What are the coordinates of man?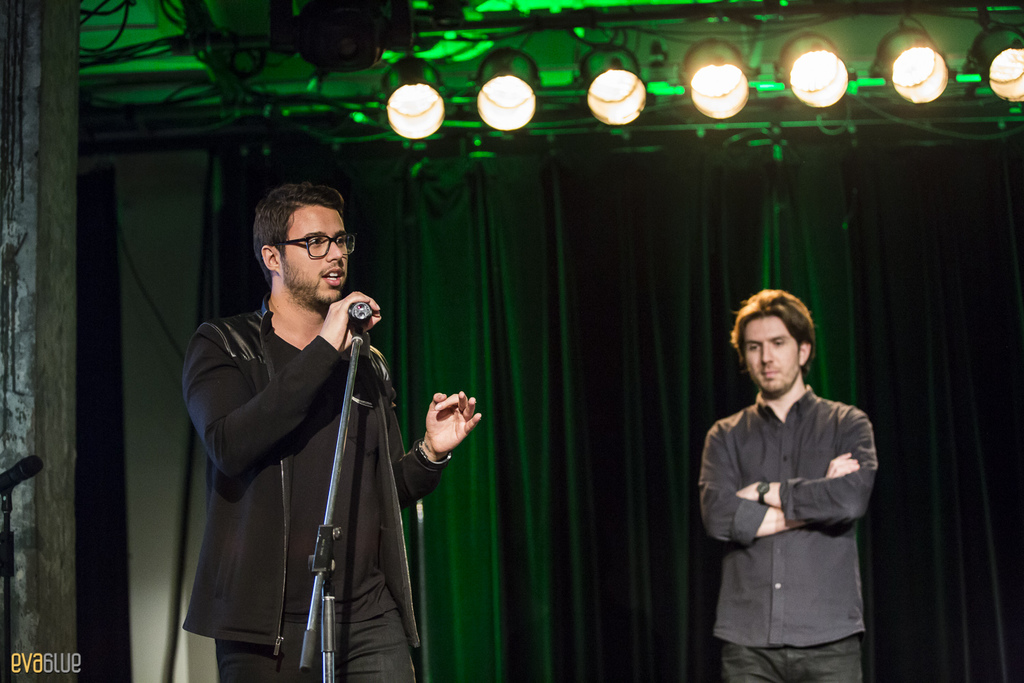
687,285,885,682.
